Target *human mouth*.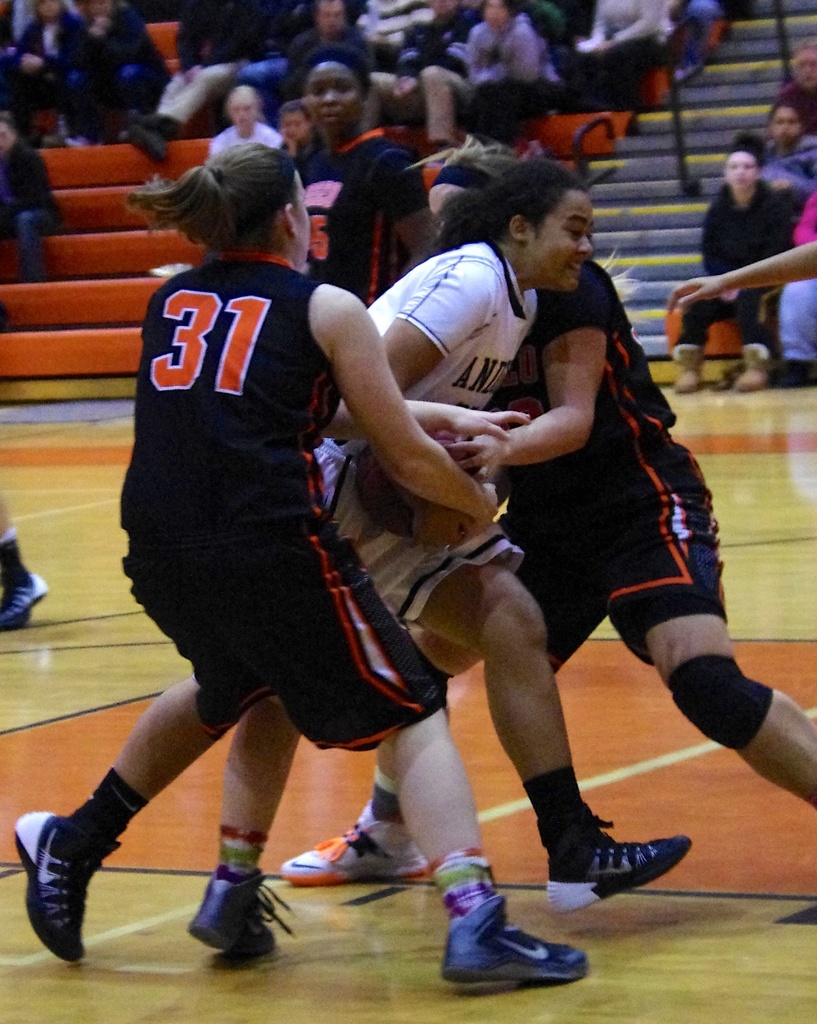
Target region: rect(320, 106, 343, 120).
